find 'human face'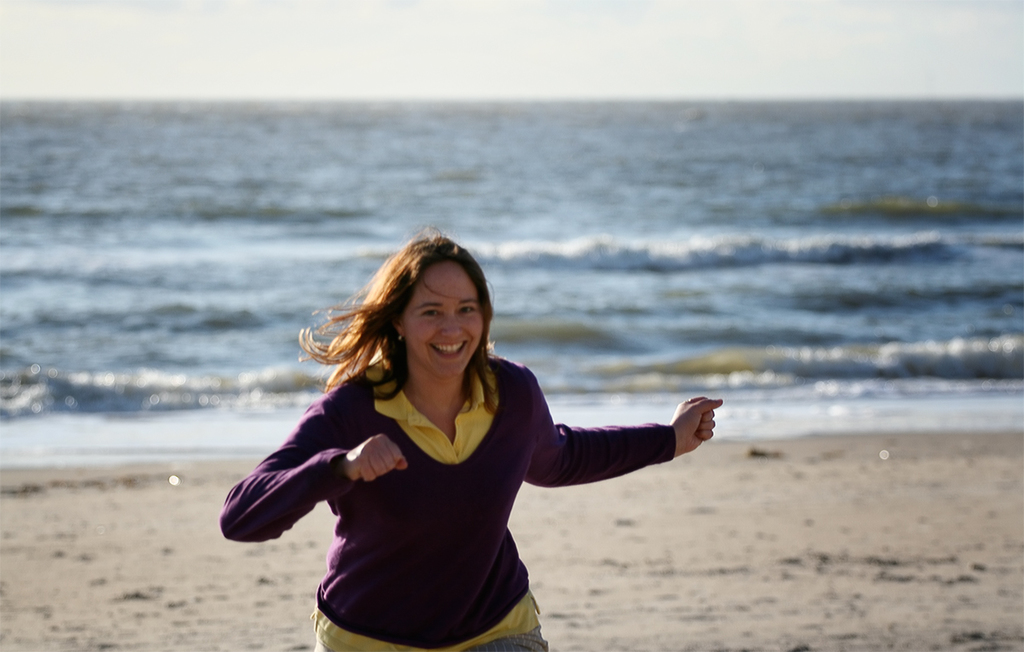
(403, 259, 492, 377)
